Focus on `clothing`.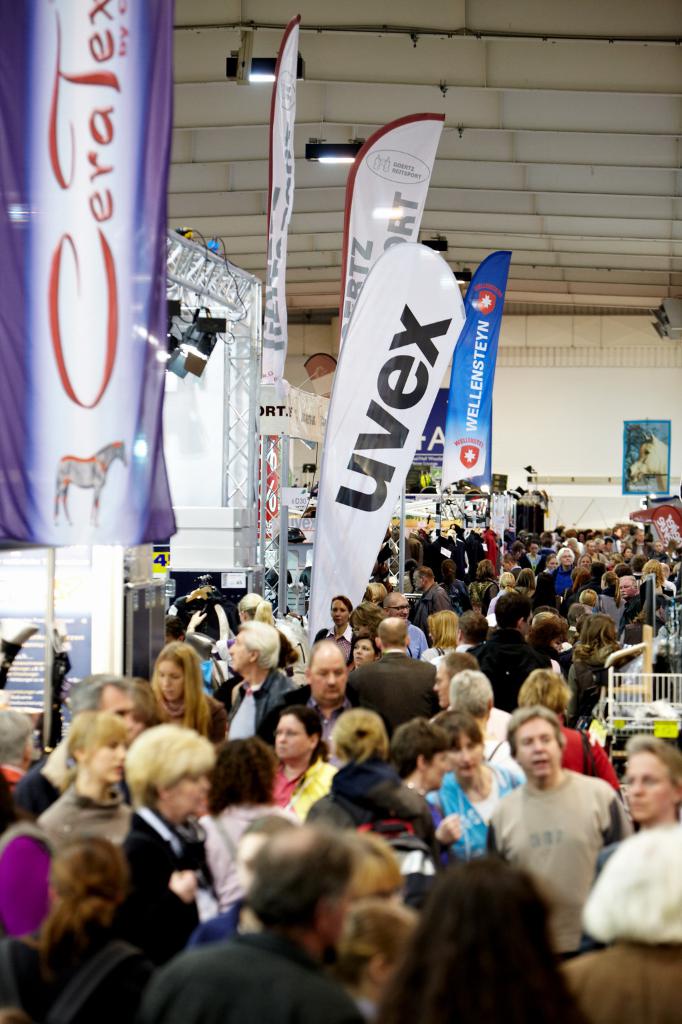
Focused at l=149, t=684, r=231, b=749.
